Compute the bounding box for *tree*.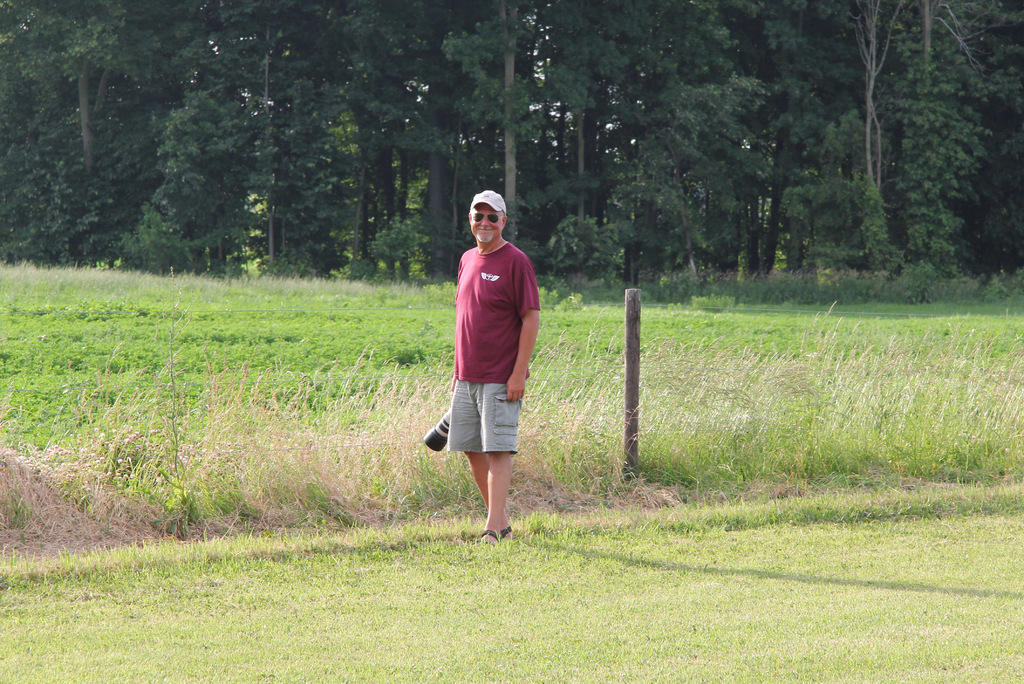
BBox(1, 4, 138, 178).
